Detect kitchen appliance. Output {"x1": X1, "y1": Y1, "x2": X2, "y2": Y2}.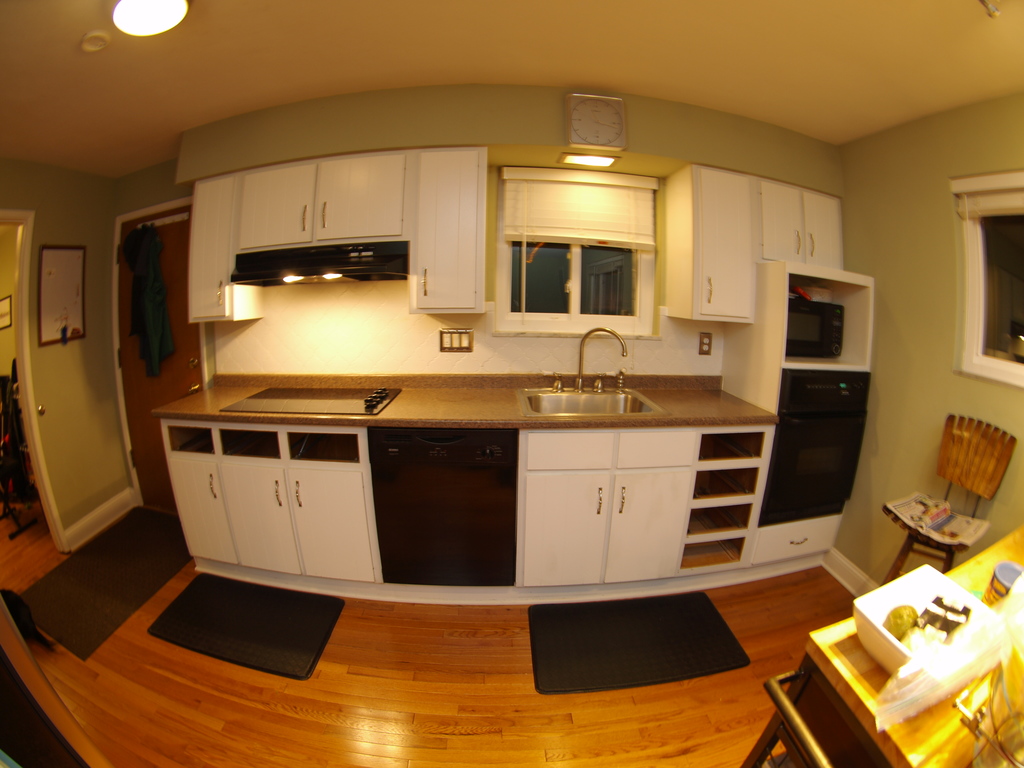
{"x1": 989, "y1": 561, "x2": 1011, "y2": 601}.
